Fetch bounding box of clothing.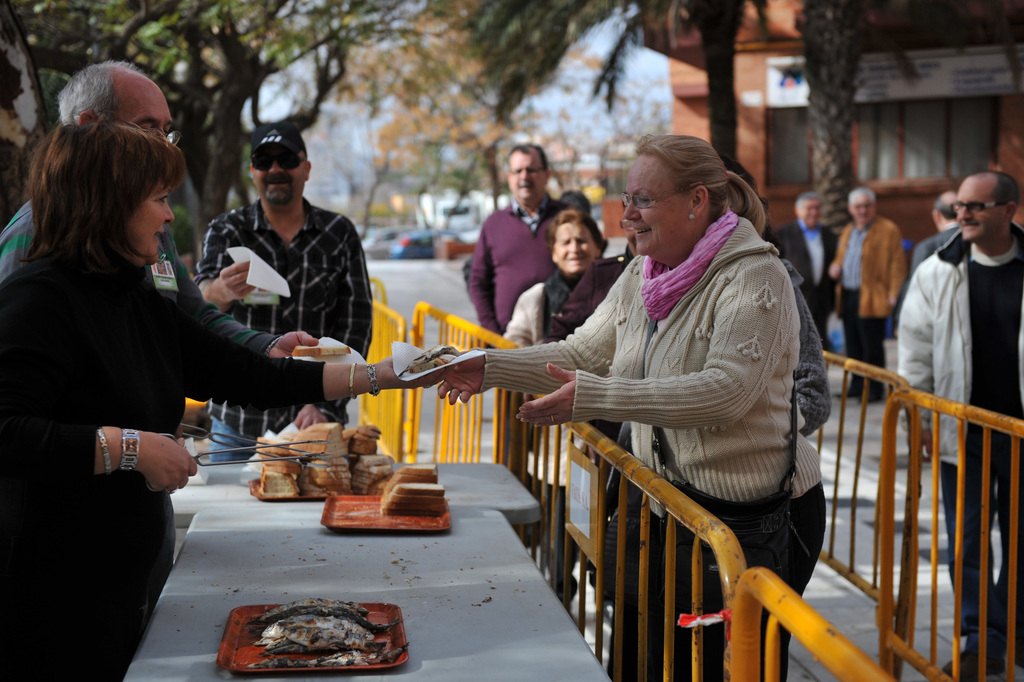
Bbox: <region>505, 274, 595, 508</region>.
